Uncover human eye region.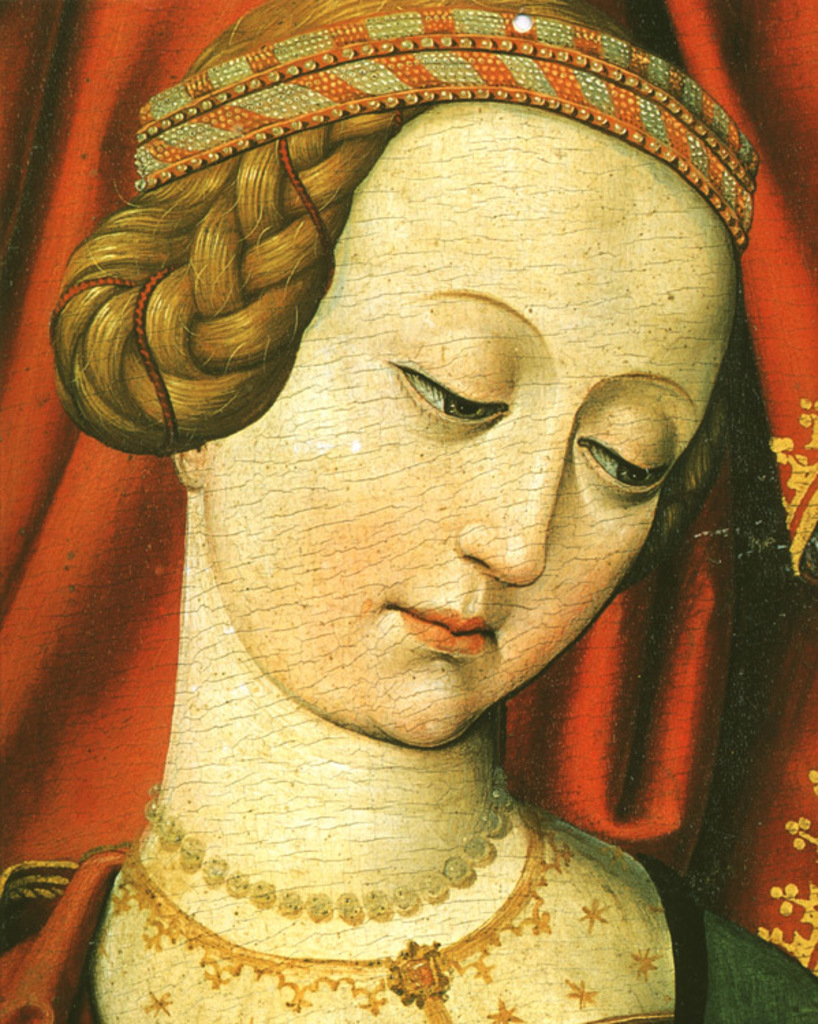
Uncovered: 384/321/512/437.
